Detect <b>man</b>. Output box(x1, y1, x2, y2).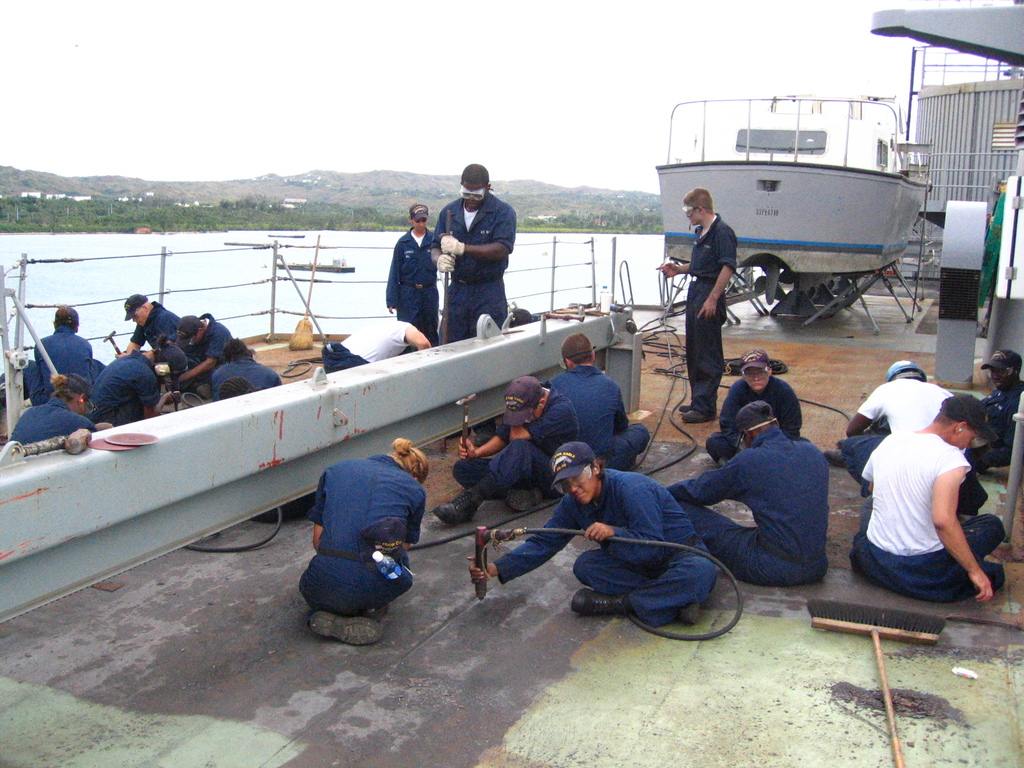
box(972, 348, 1023, 470).
